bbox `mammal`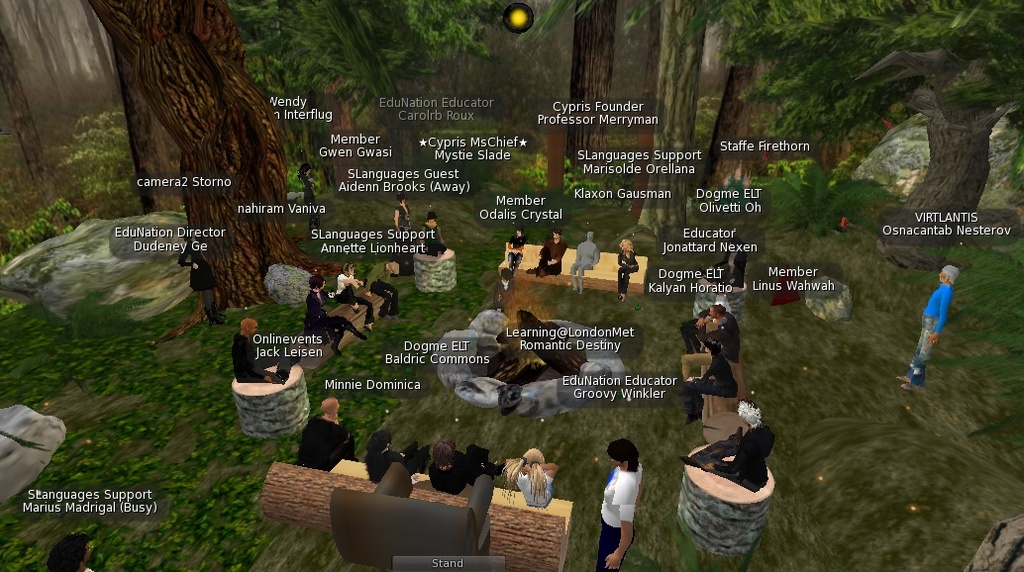
293 395 358 471
